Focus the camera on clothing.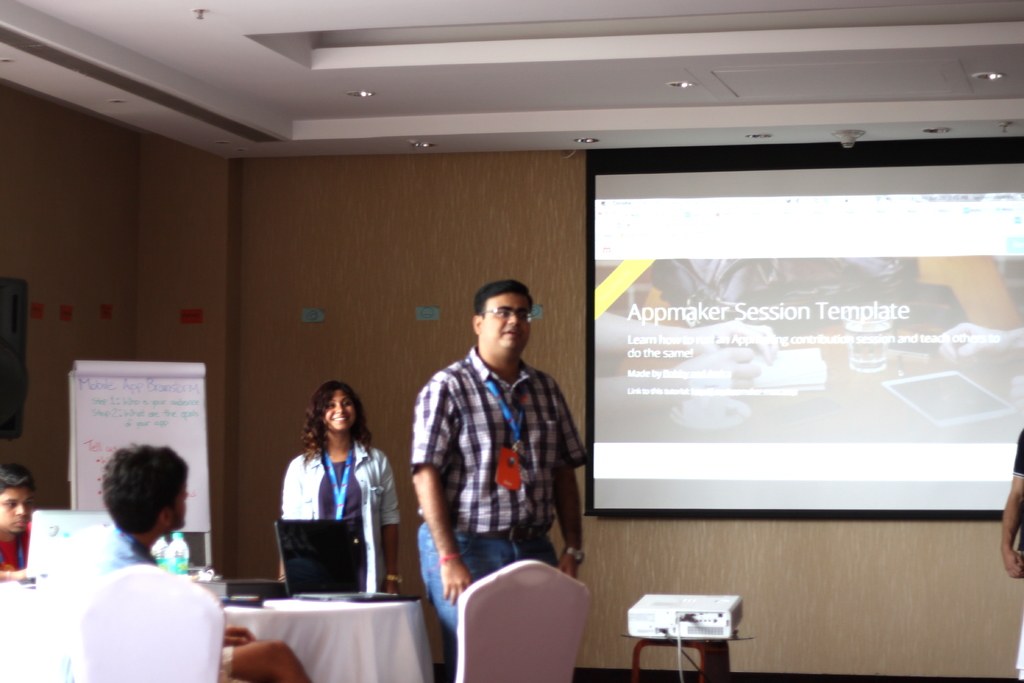
Focus region: {"x1": 412, "y1": 346, "x2": 591, "y2": 682}.
